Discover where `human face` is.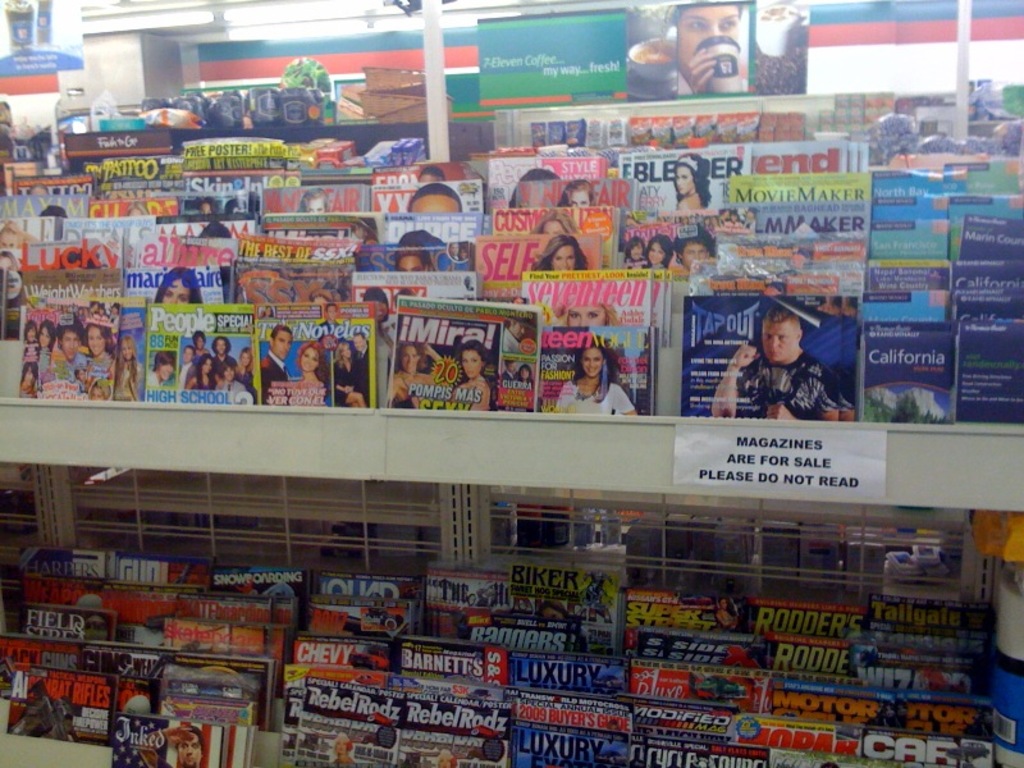
Discovered at l=87, t=385, r=104, b=401.
